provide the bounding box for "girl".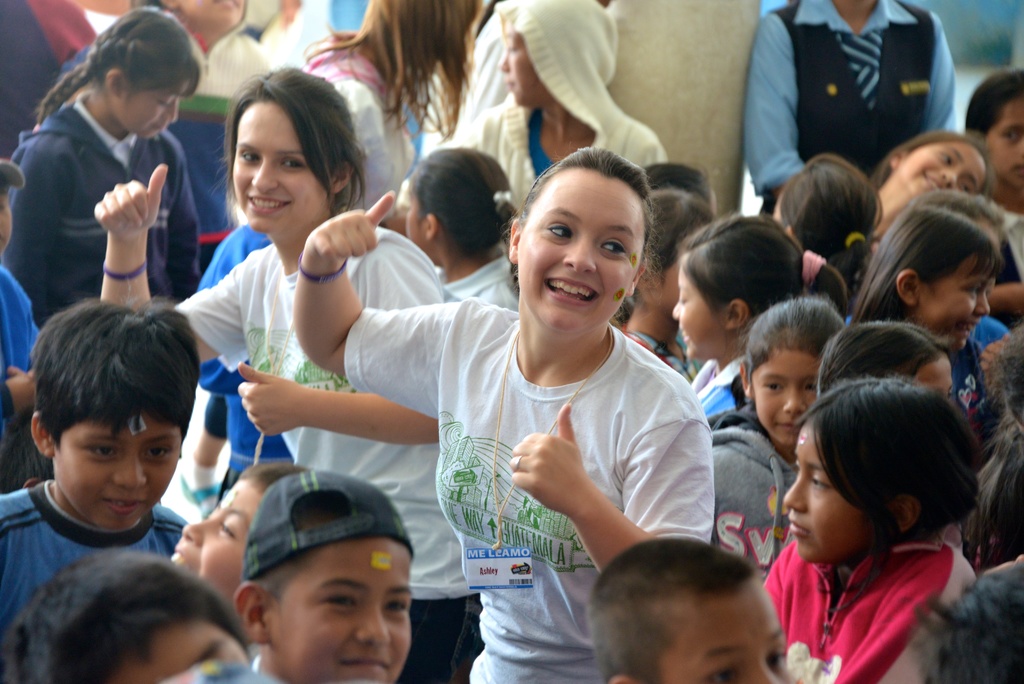
locate(671, 211, 850, 415).
